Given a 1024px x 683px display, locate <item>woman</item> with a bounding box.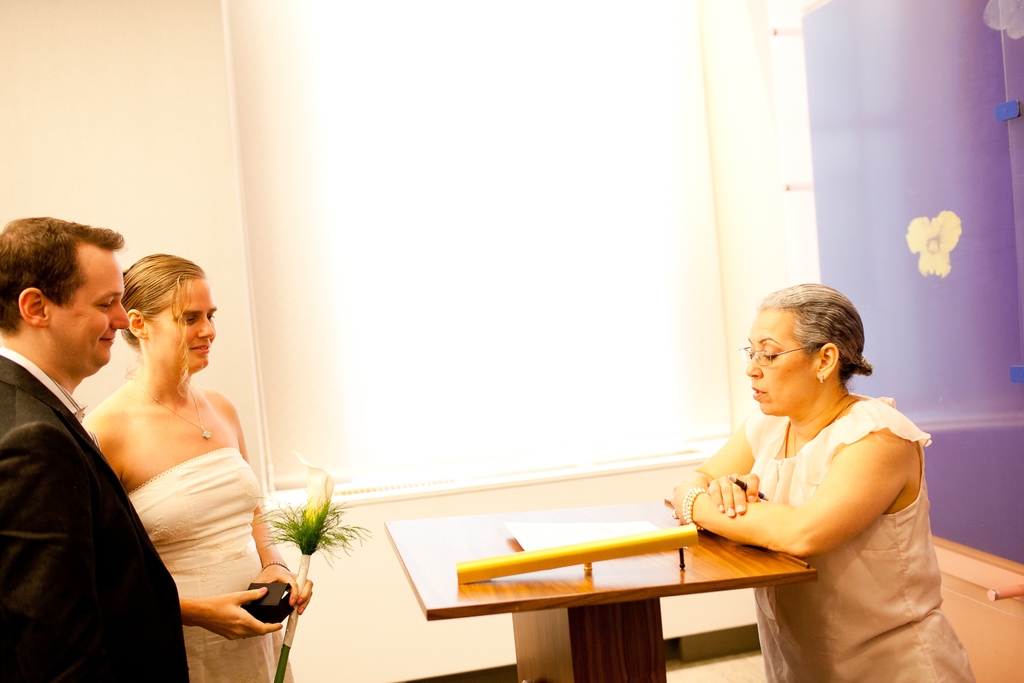
Located: [664,283,981,682].
